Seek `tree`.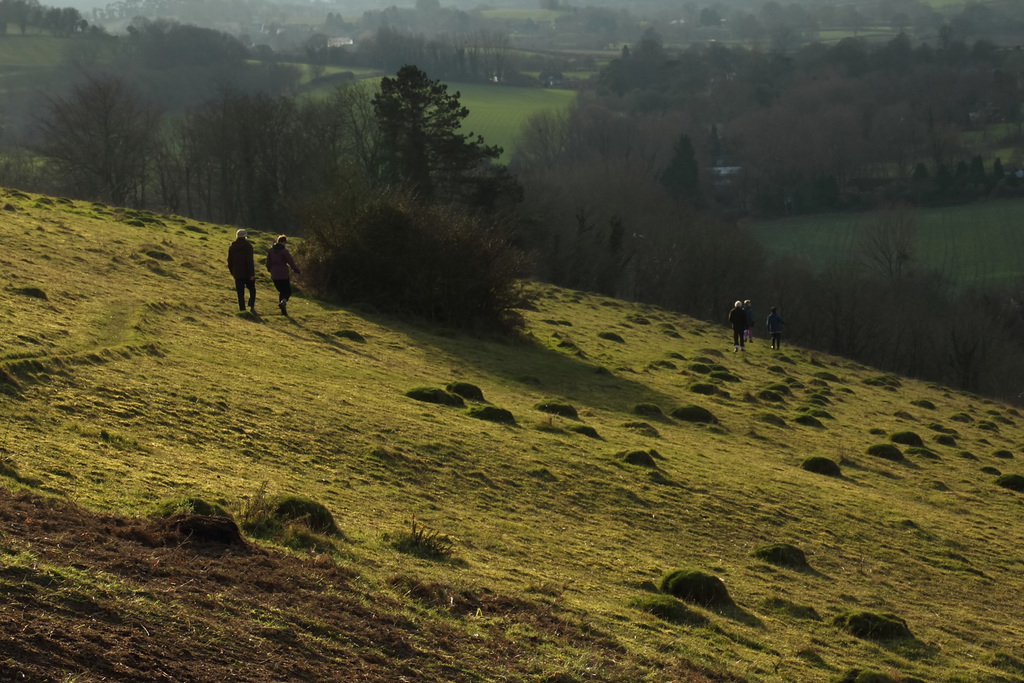
x1=324, y1=12, x2=332, y2=31.
